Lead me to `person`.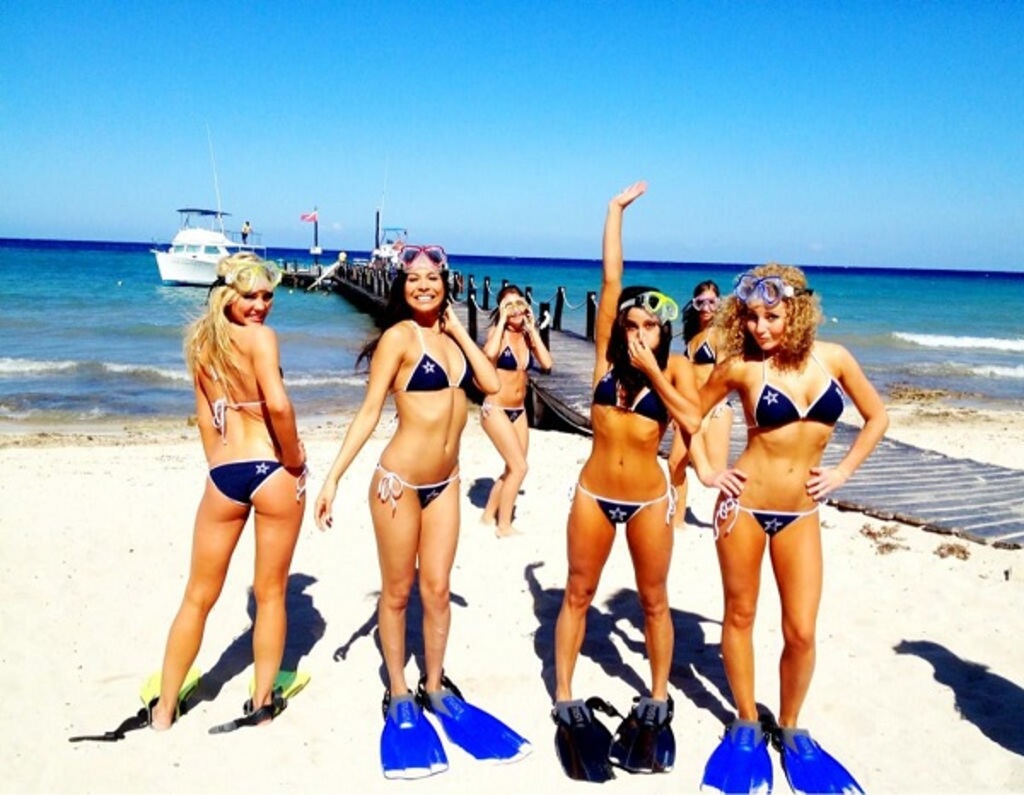
Lead to pyautogui.locateOnScreen(686, 280, 739, 490).
